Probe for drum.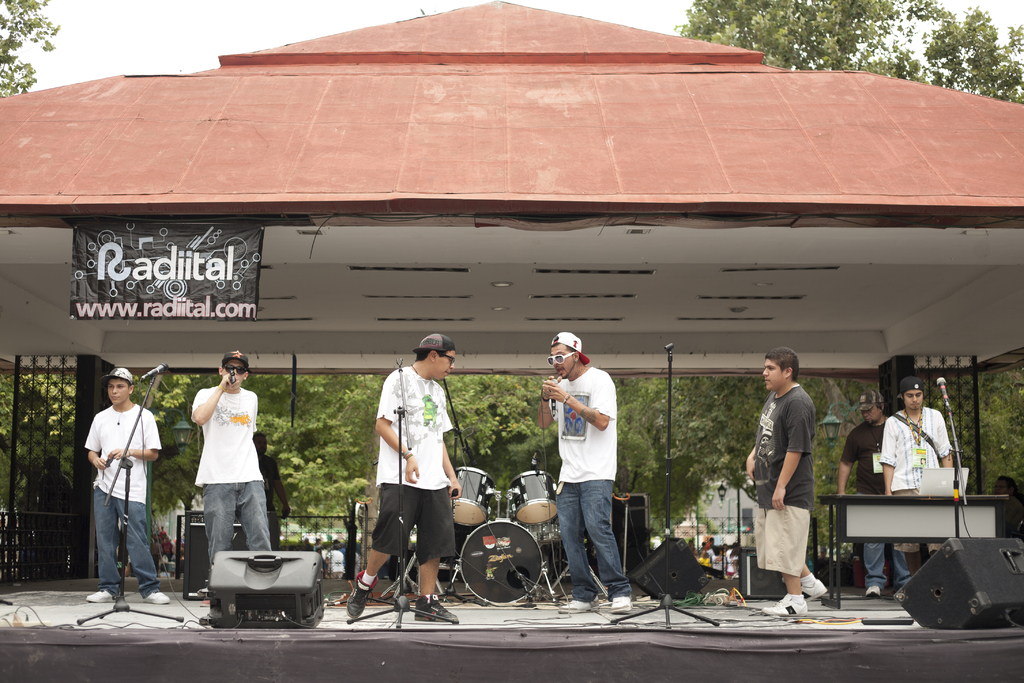
Probe result: left=509, top=468, right=559, bottom=526.
